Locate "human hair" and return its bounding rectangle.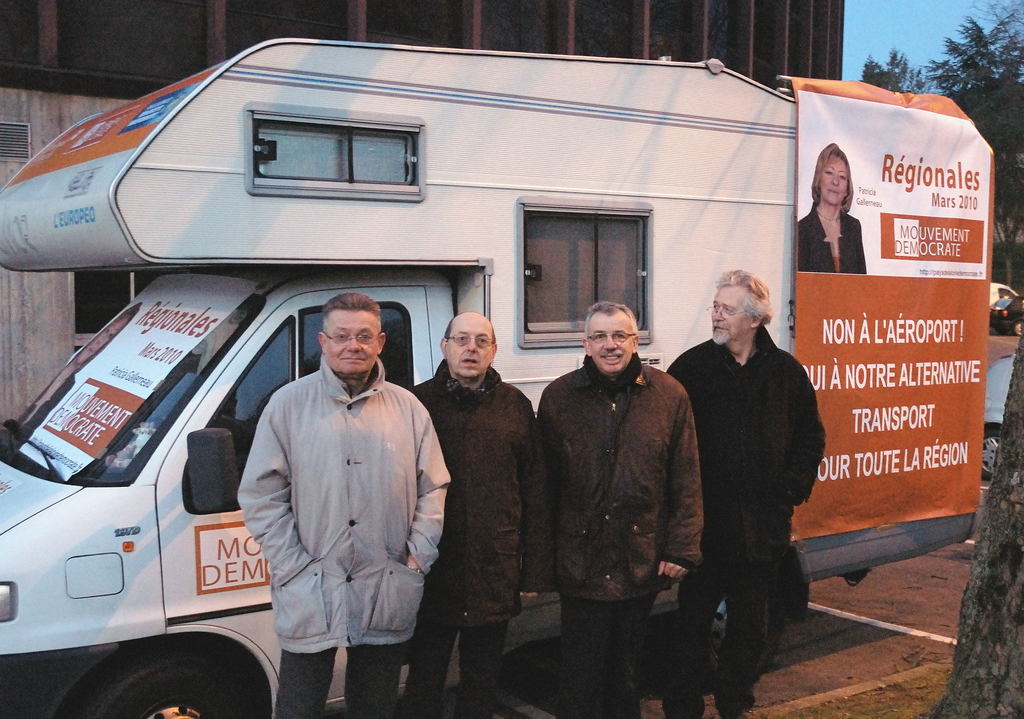
locate(813, 142, 855, 211).
